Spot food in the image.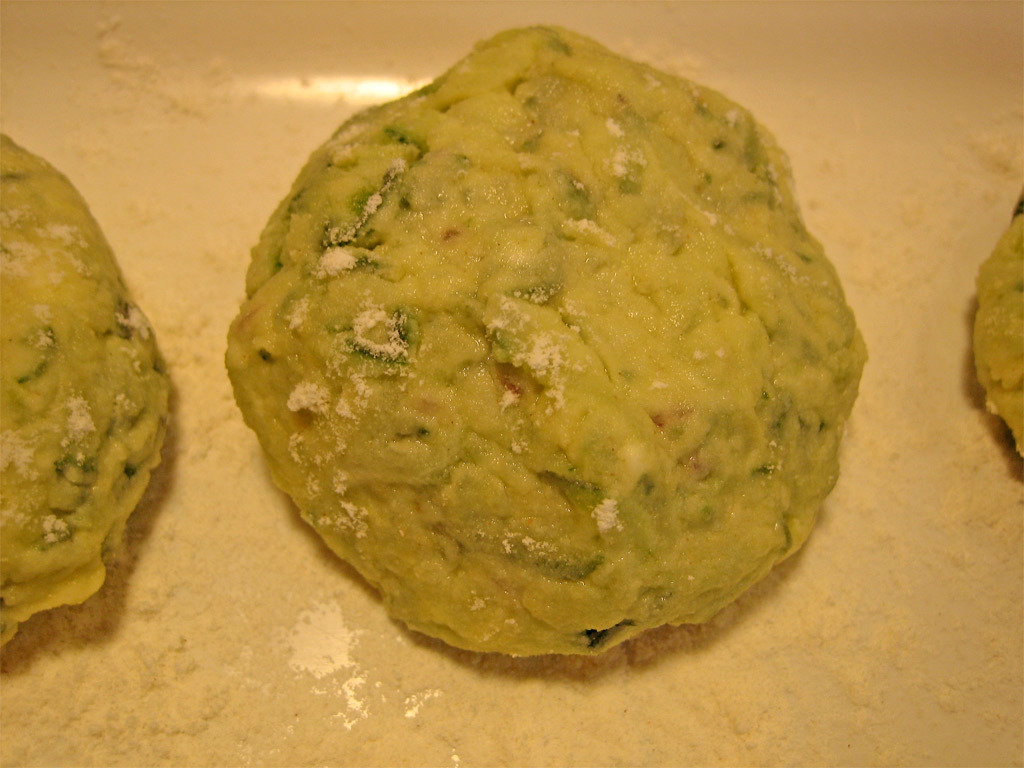
food found at [822, 371, 1023, 767].
